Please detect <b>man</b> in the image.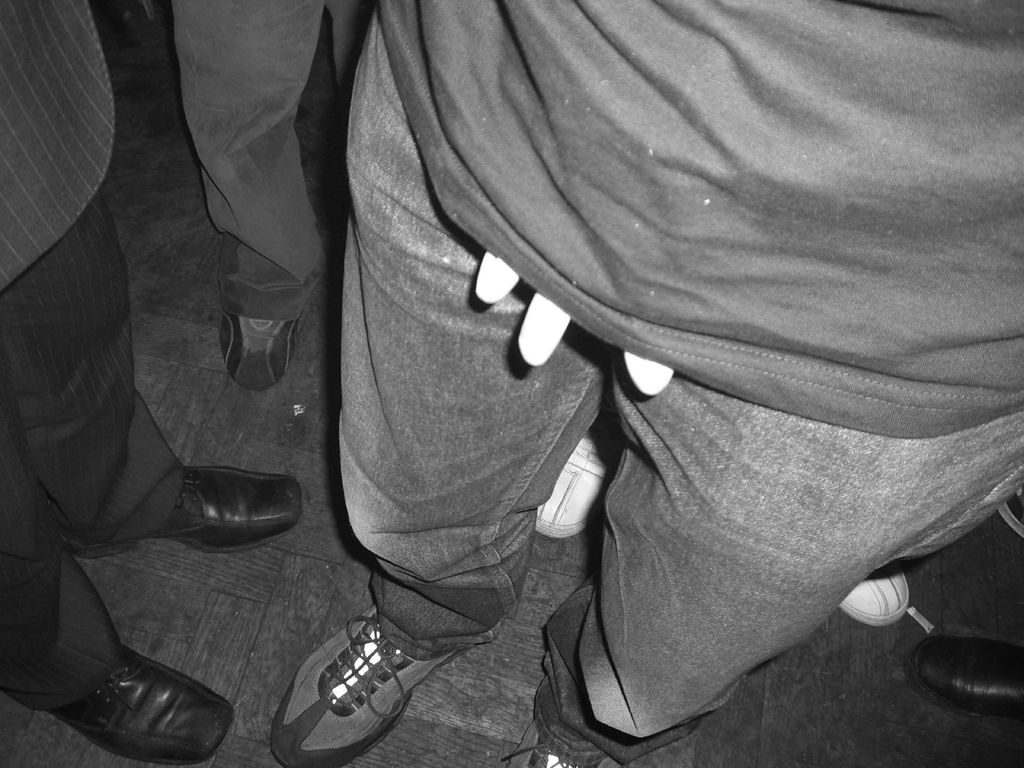
(167,0,376,384).
